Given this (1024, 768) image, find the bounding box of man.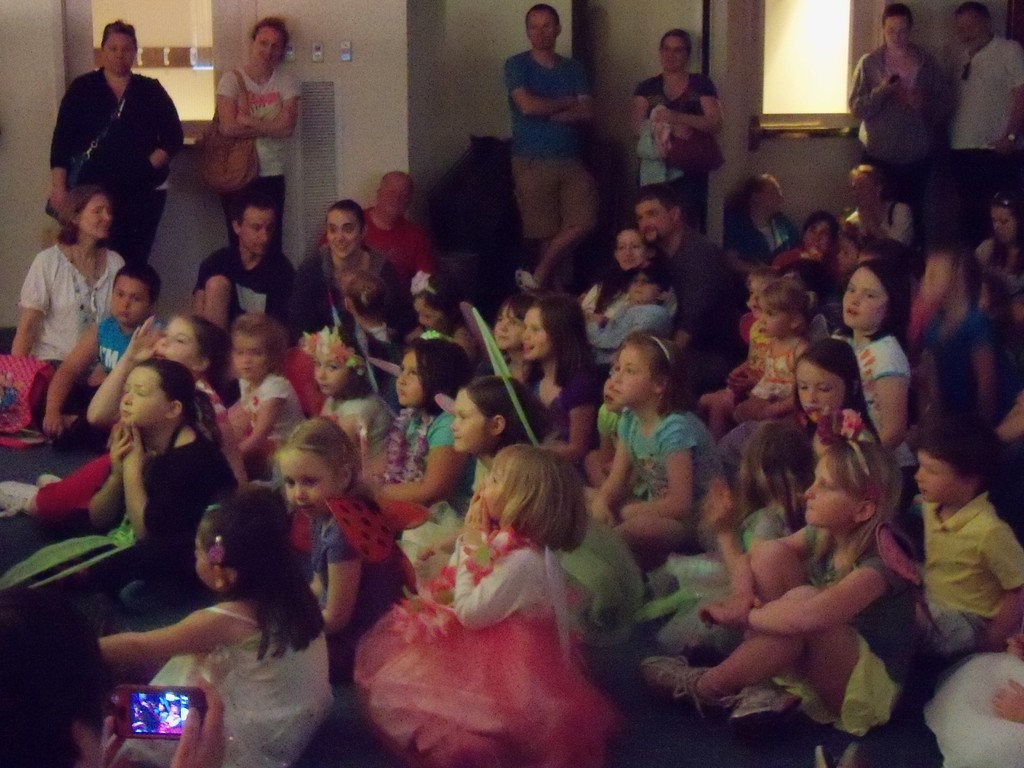
box=[314, 172, 435, 283].
